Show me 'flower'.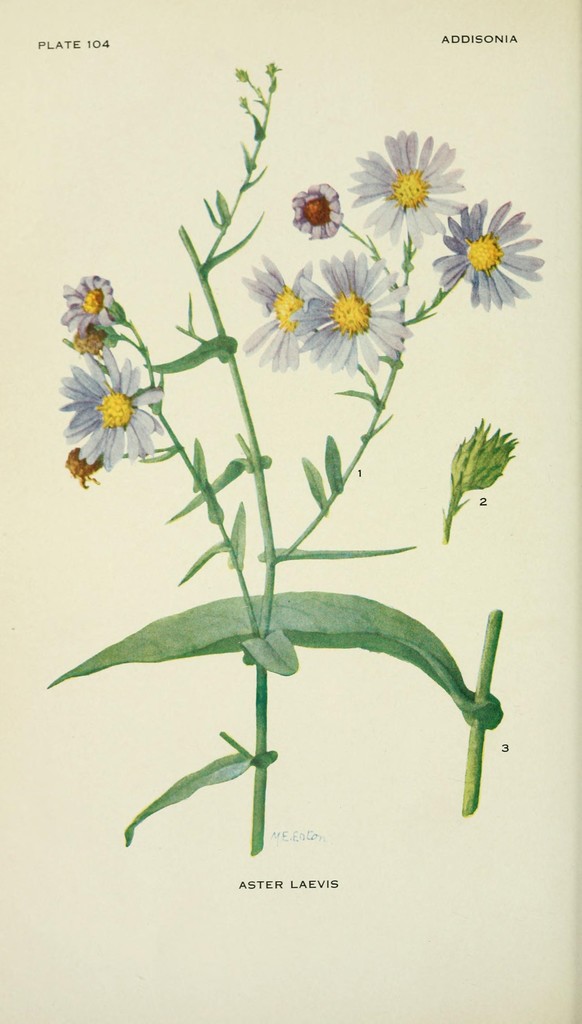
'flower' is here: <box>244,257,301,374</box>.
